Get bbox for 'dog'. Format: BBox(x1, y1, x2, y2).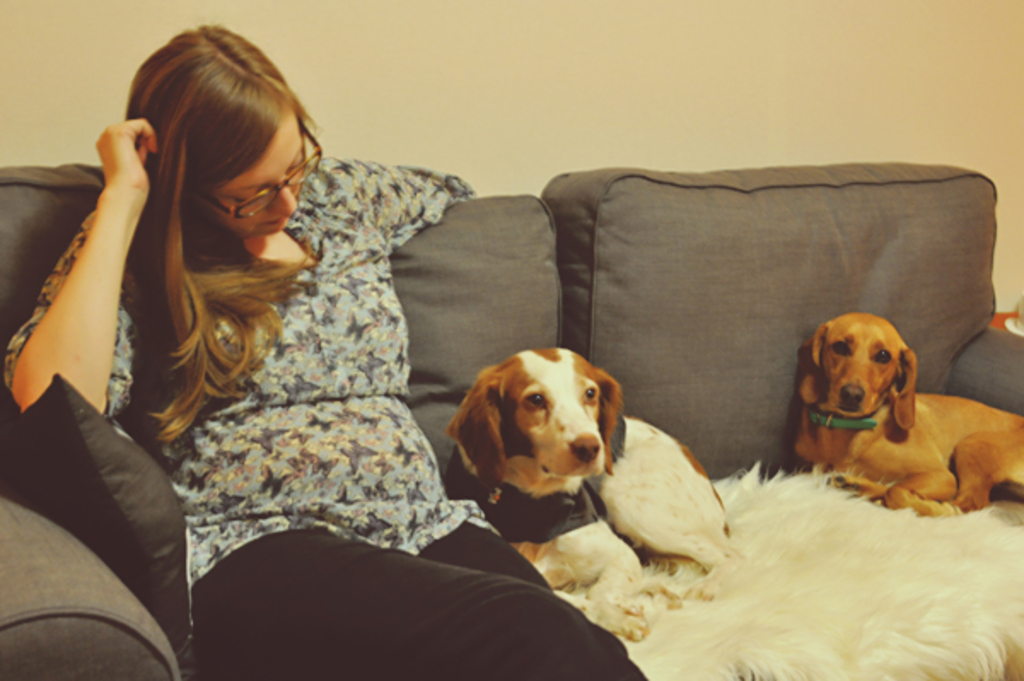
BBox(442, 346, 725, 642).
